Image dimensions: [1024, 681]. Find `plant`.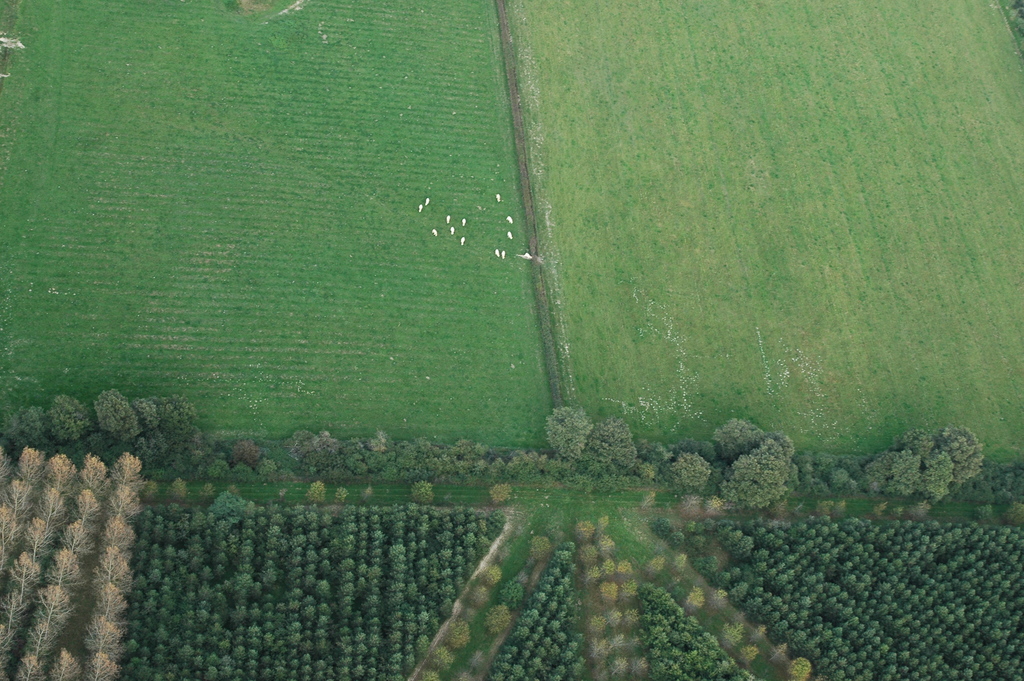
BBox(781, 652, 820, 680).
